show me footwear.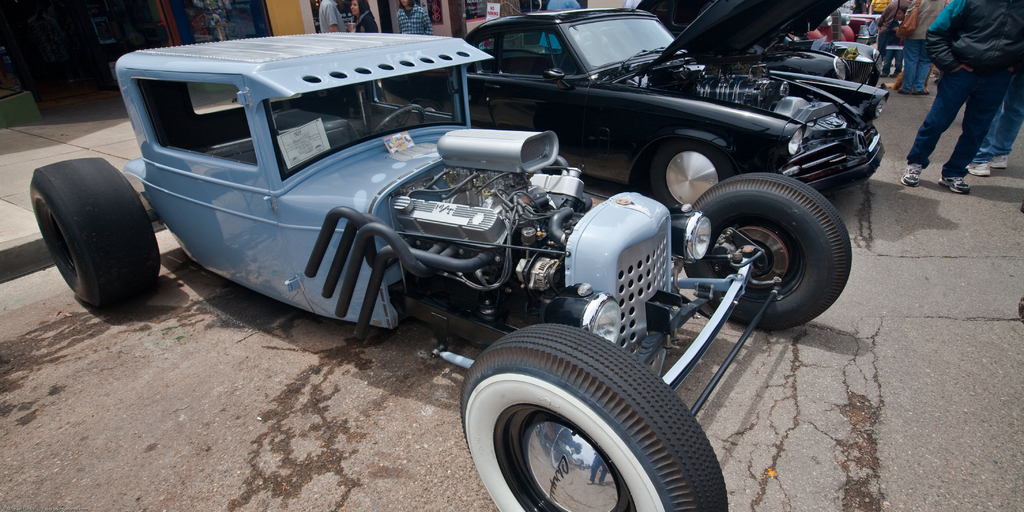
footwear is here: region(899, 164, 924, 189).
